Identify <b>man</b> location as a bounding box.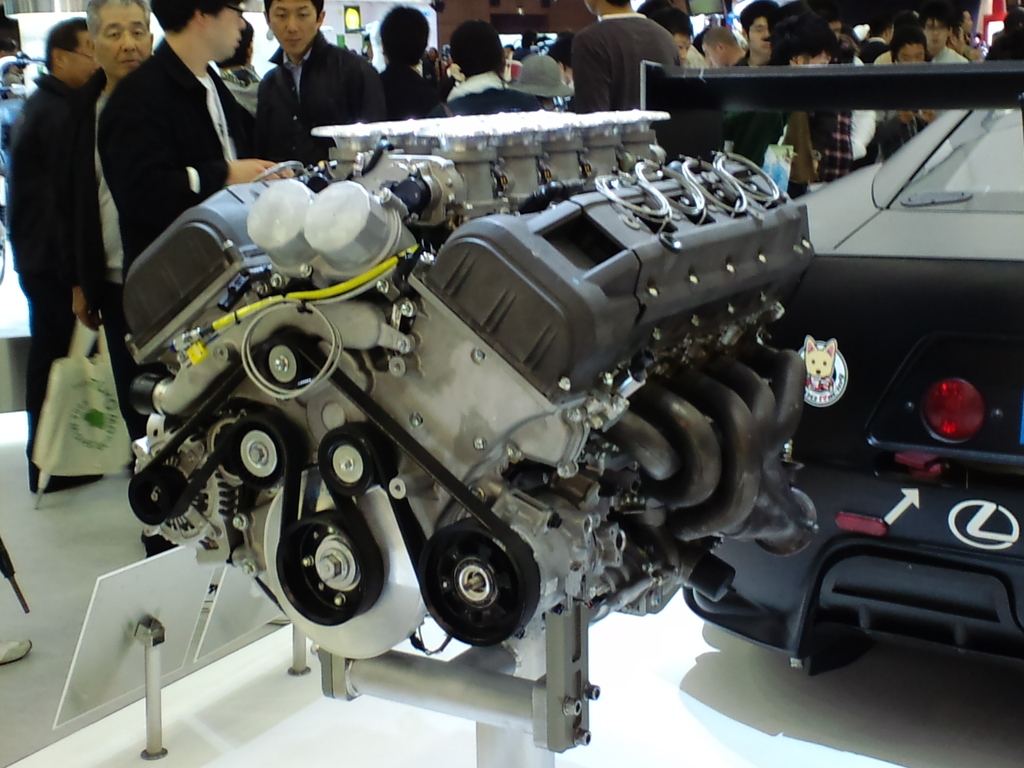
698,22,746,68.
